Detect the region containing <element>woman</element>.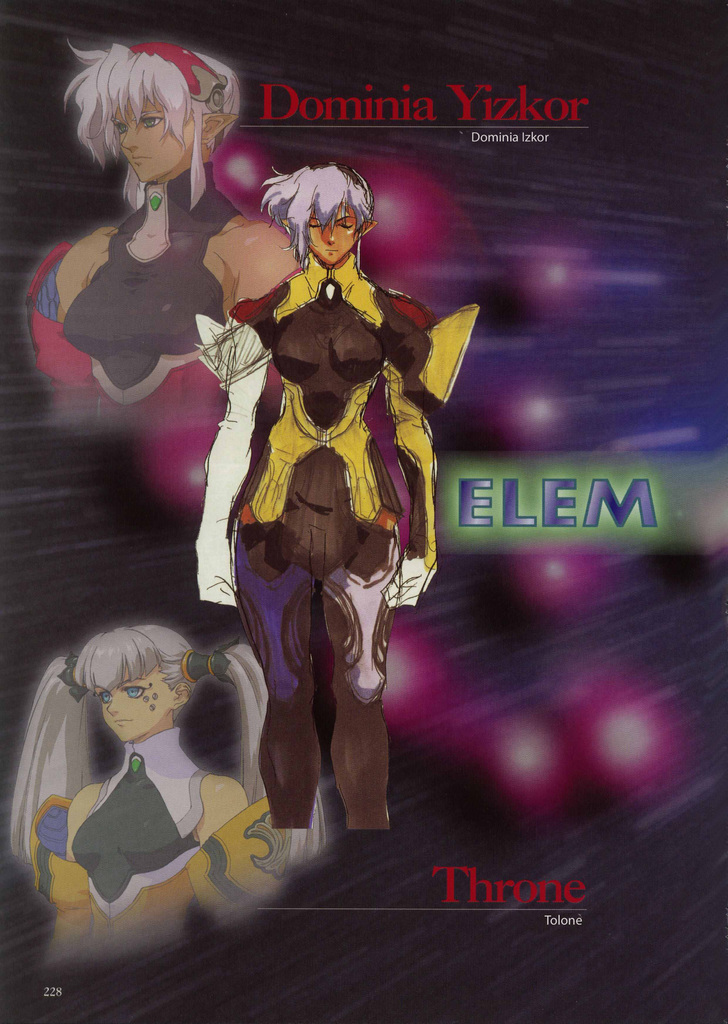
19,40,281,437.
